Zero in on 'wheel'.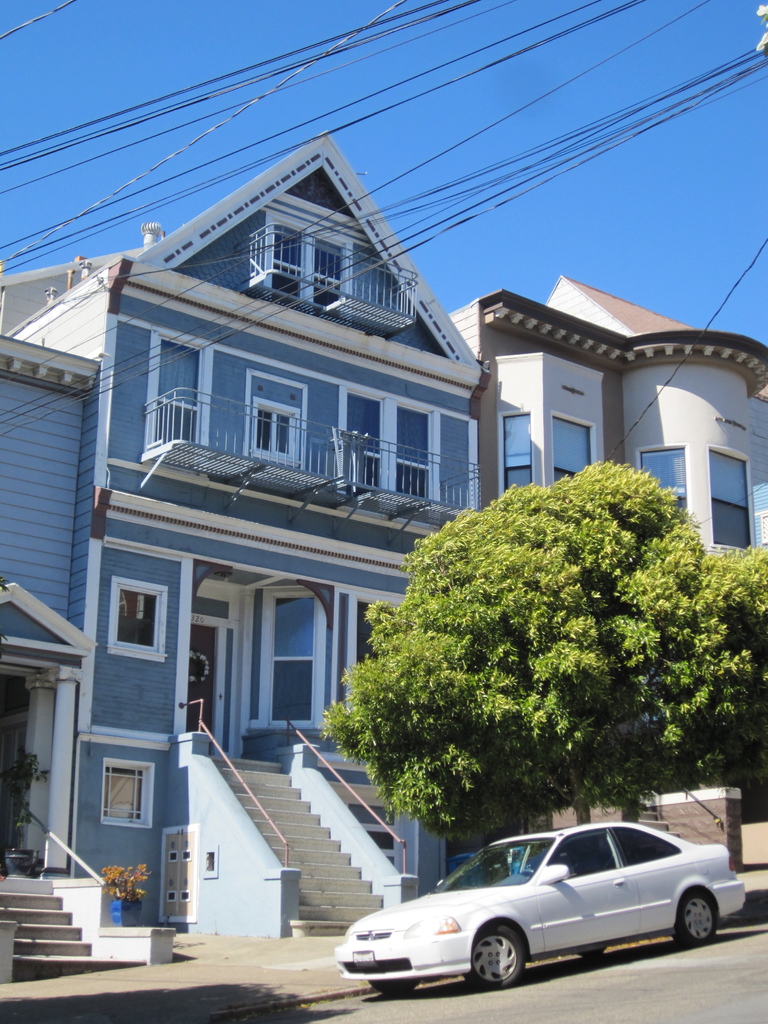
Zeroed in: region(364, 973, 424, 998).
